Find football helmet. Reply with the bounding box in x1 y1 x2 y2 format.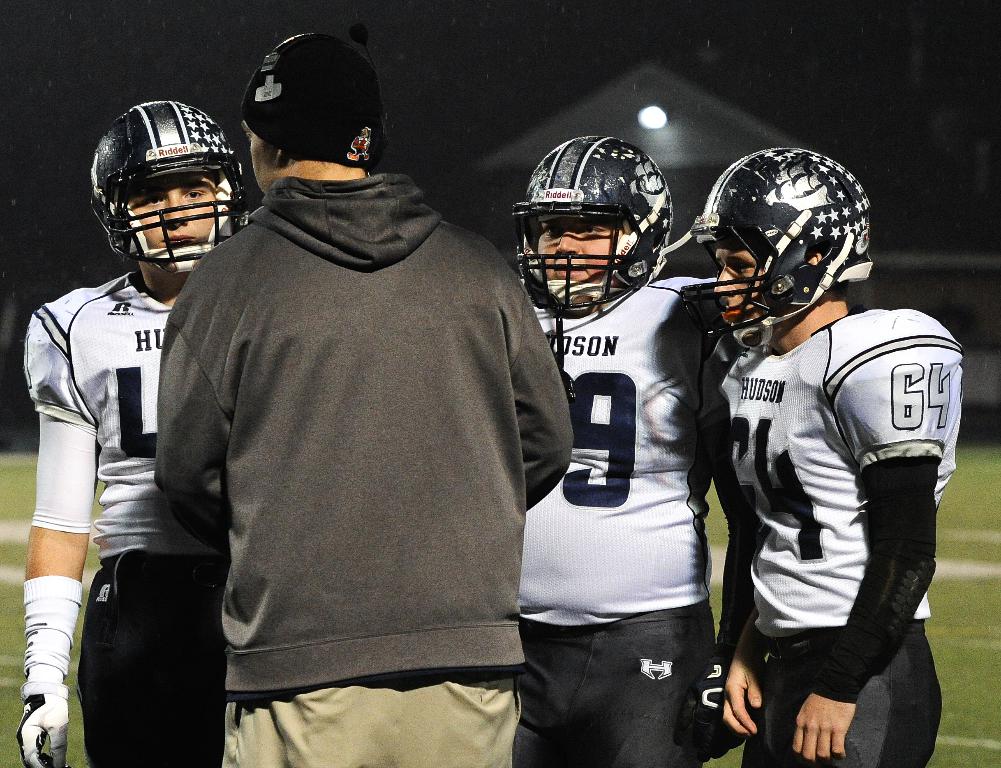
94 100 256 273.
